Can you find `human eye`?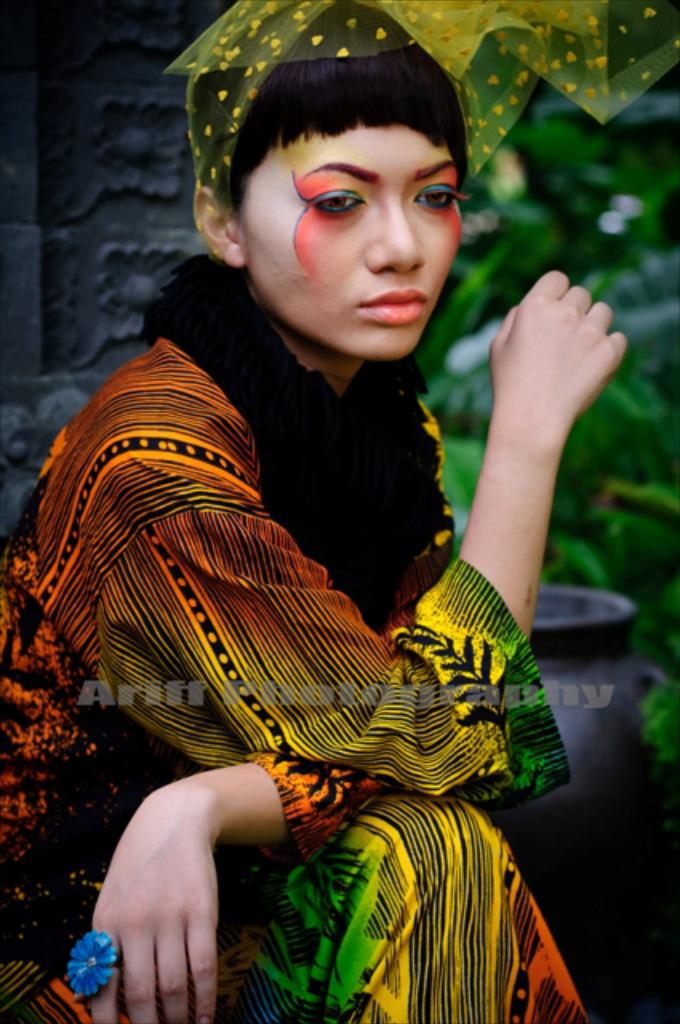
Yes, bounding box: [left=413, top=173, right=467, bottom=211].
